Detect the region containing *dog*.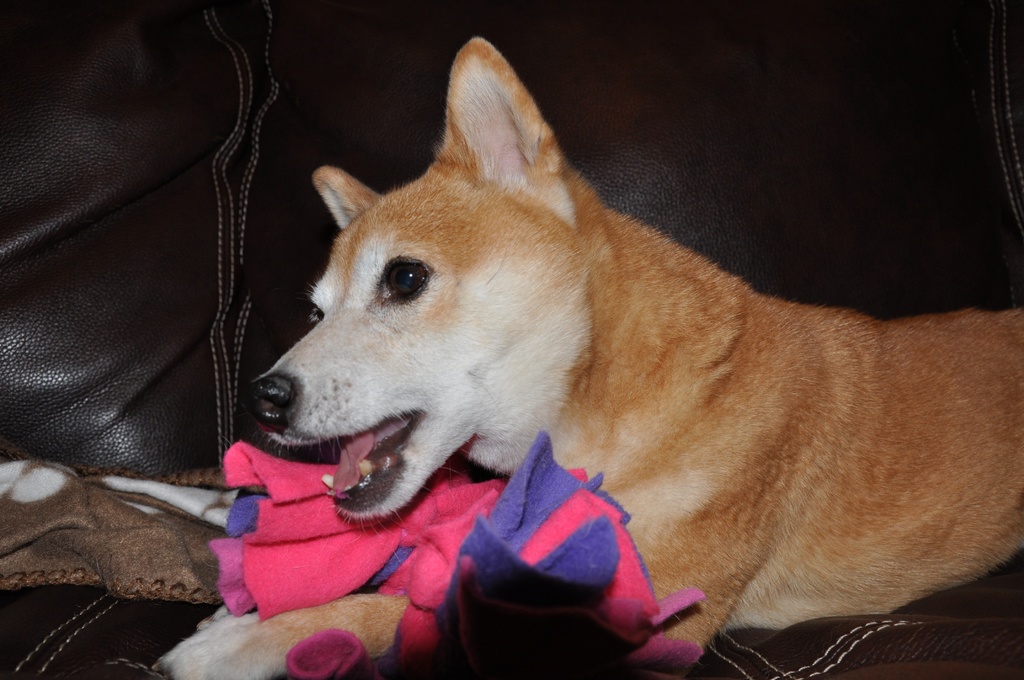
(146,33,1023,679).
